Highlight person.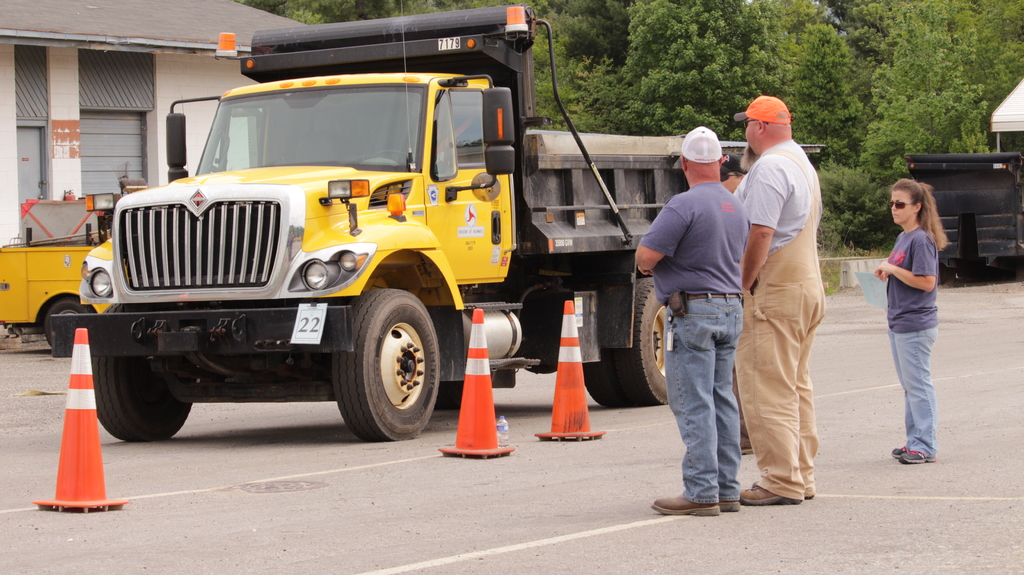
Highlighted region: bbox(633, 118, 753, 517).
